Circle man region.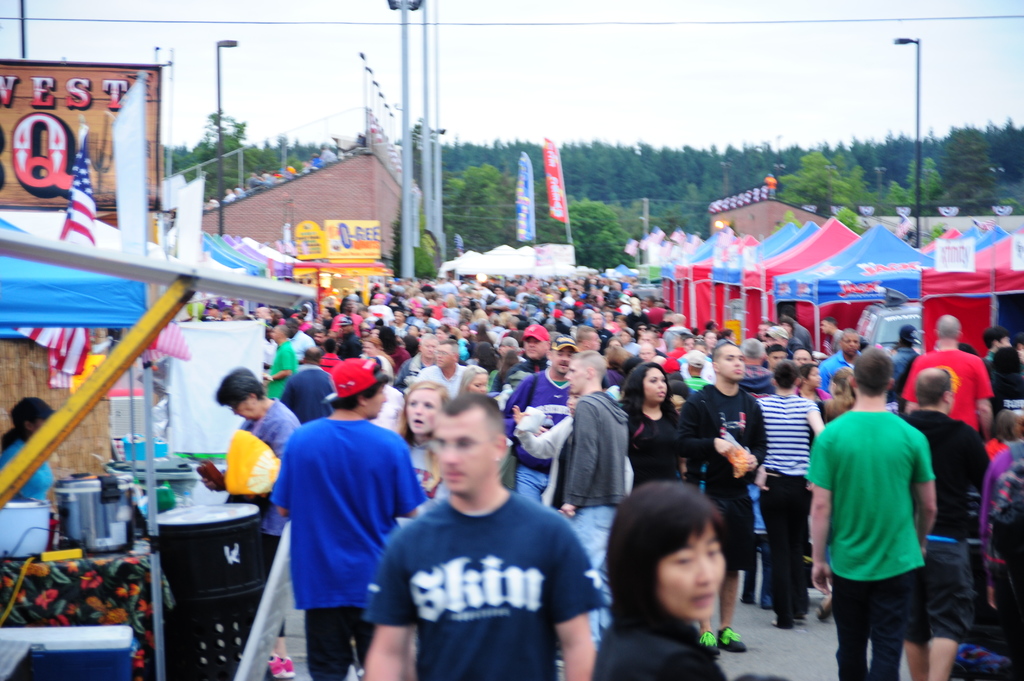
Region: <bbox>740, 337, 775, 610</bbox>.
